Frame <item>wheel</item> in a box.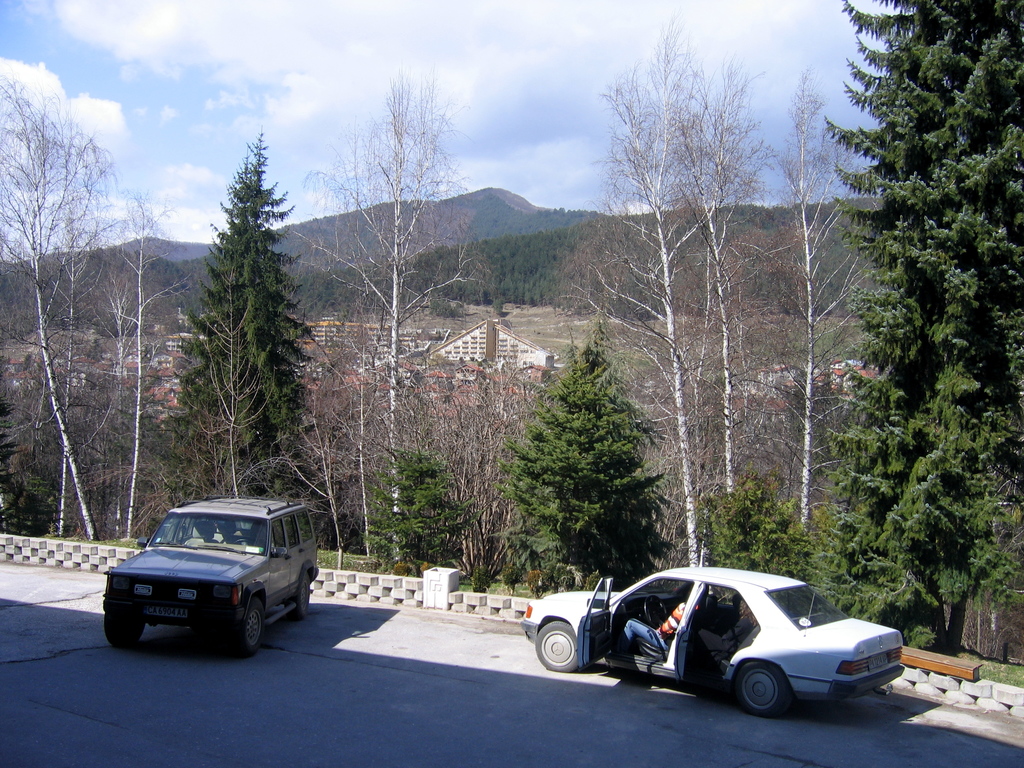
<region>640, 596, 671, 628</region>.
